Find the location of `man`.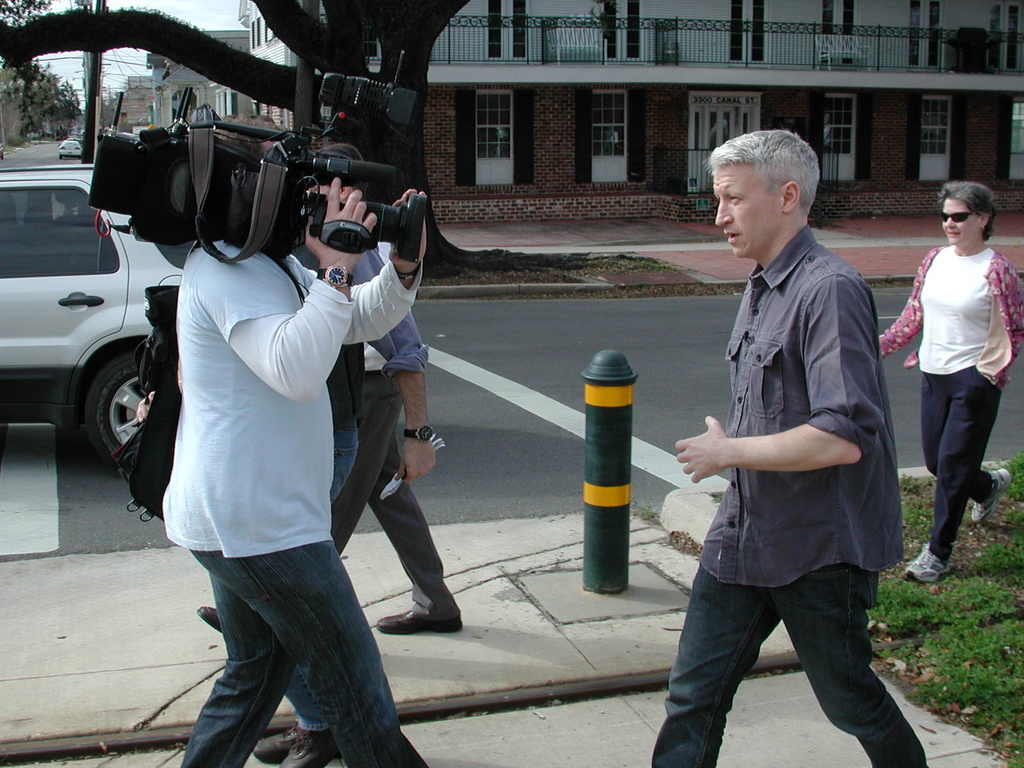
Location: region(195, 142, 476, 660).
